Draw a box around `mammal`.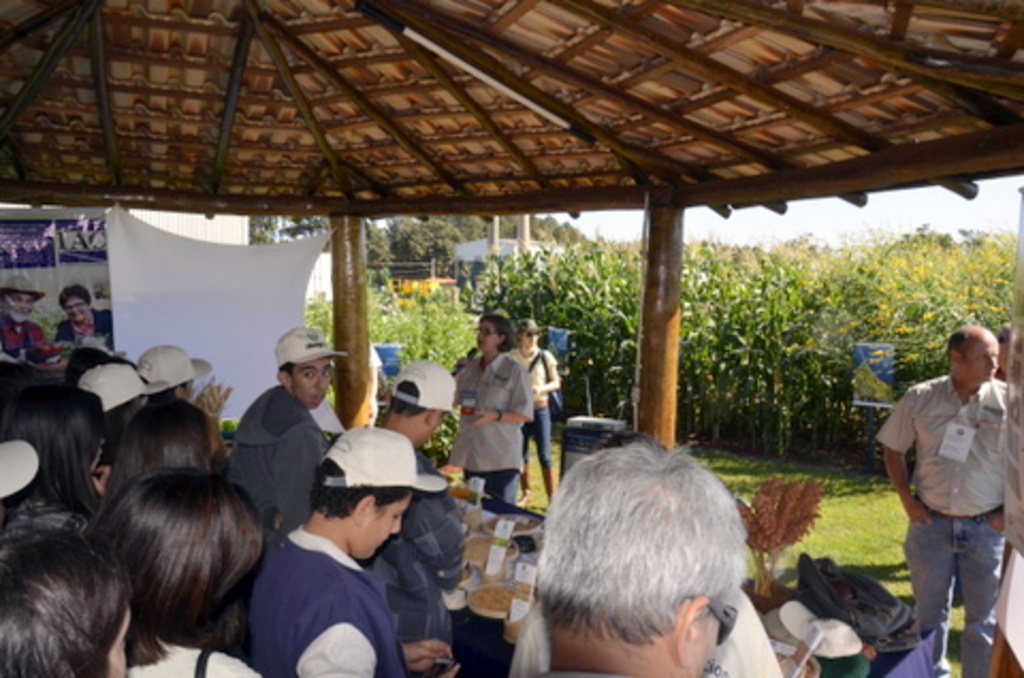
detection(98, 386, 220, 529).
